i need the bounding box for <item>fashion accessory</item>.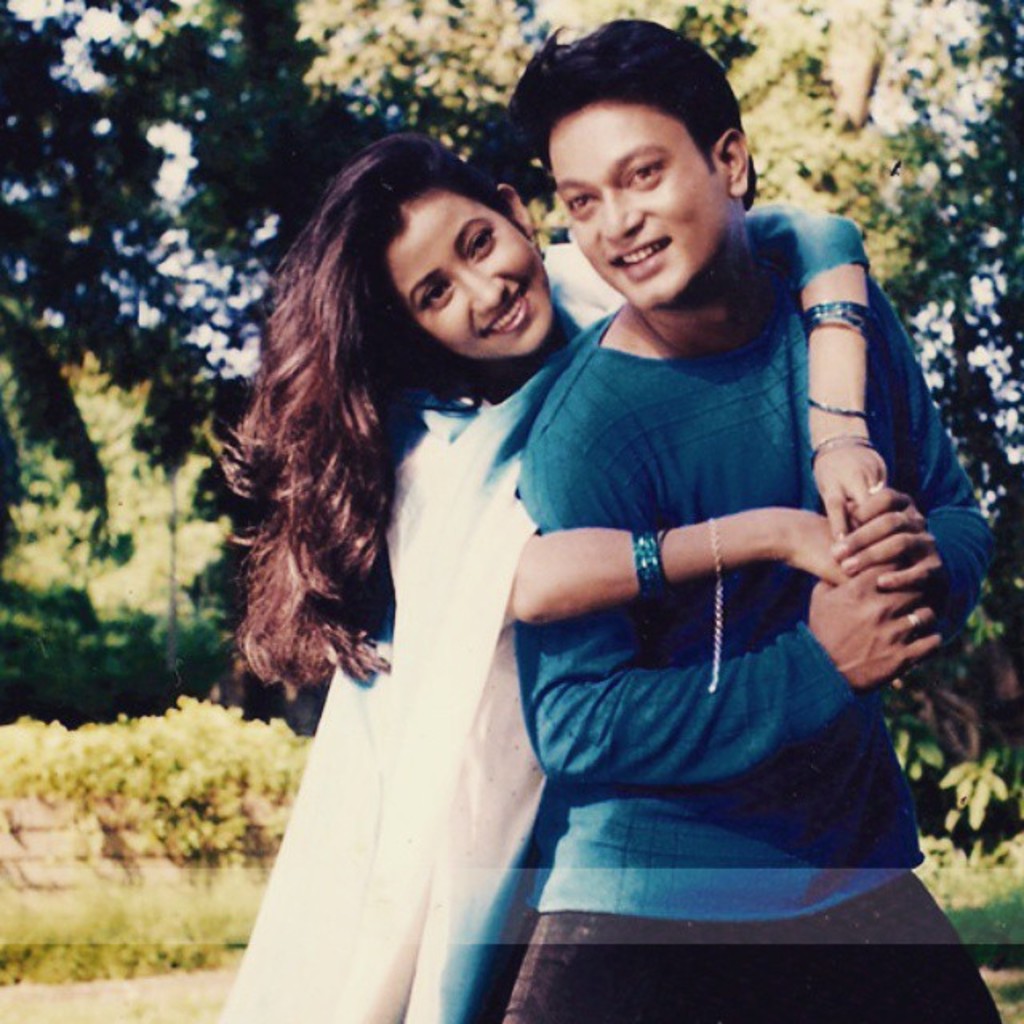
Here it is: detection(811, 435, 877, 469).
